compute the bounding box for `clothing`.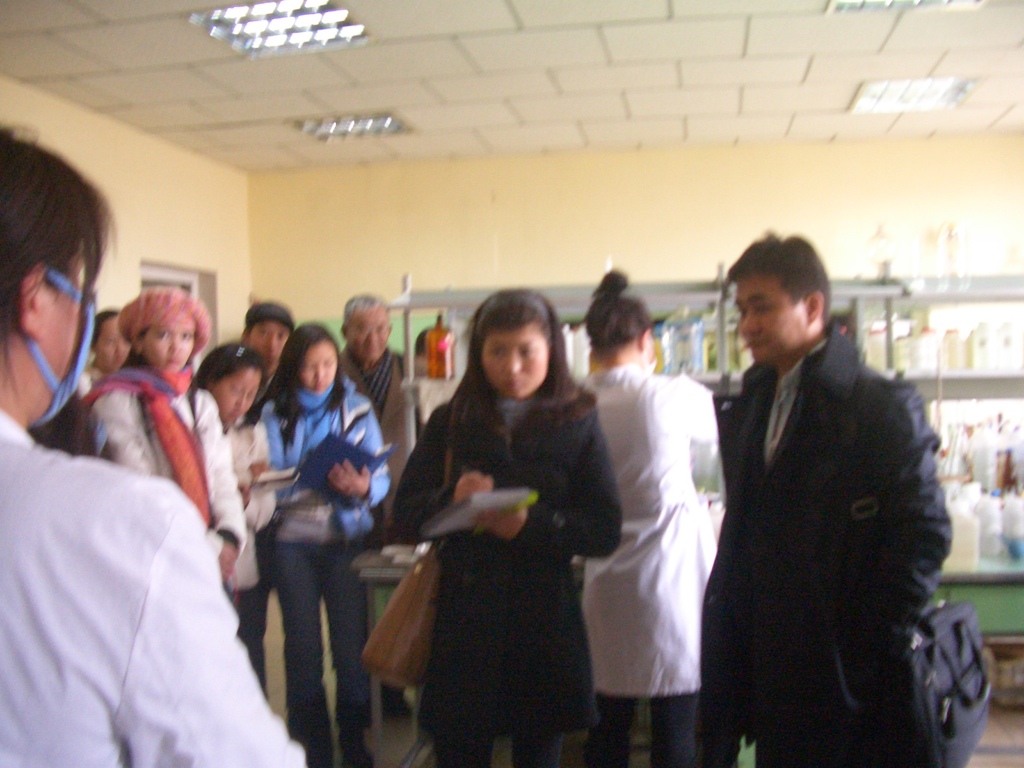
<box>0,406,307,767</box>.
